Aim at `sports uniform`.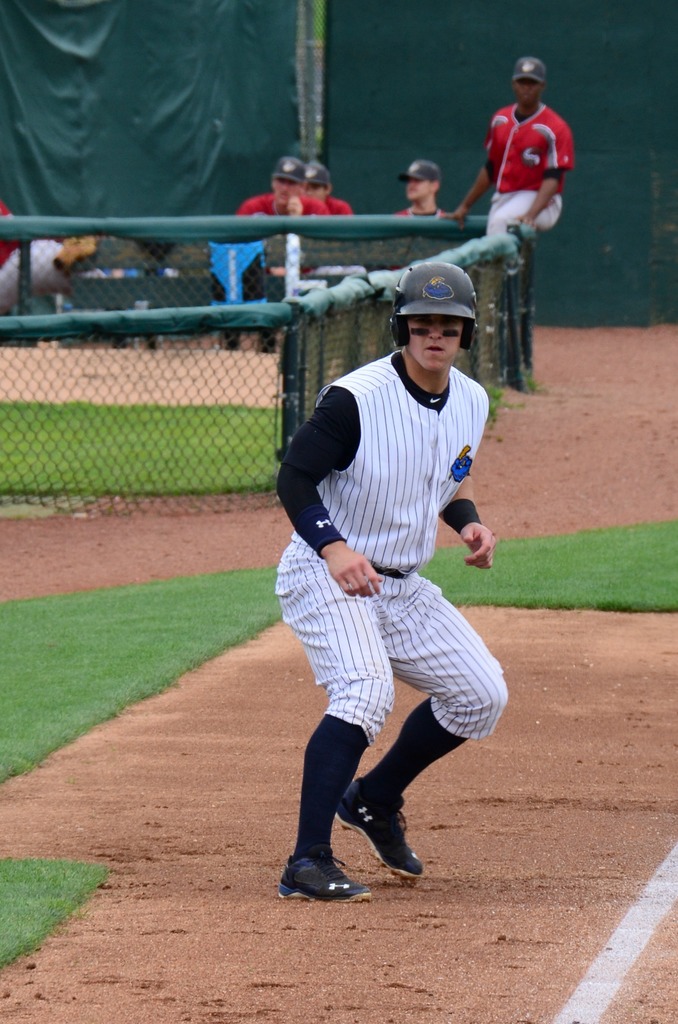
Aimed at {"x1": 472, "y1": 54, "x2": 574, "y2": 379}.
